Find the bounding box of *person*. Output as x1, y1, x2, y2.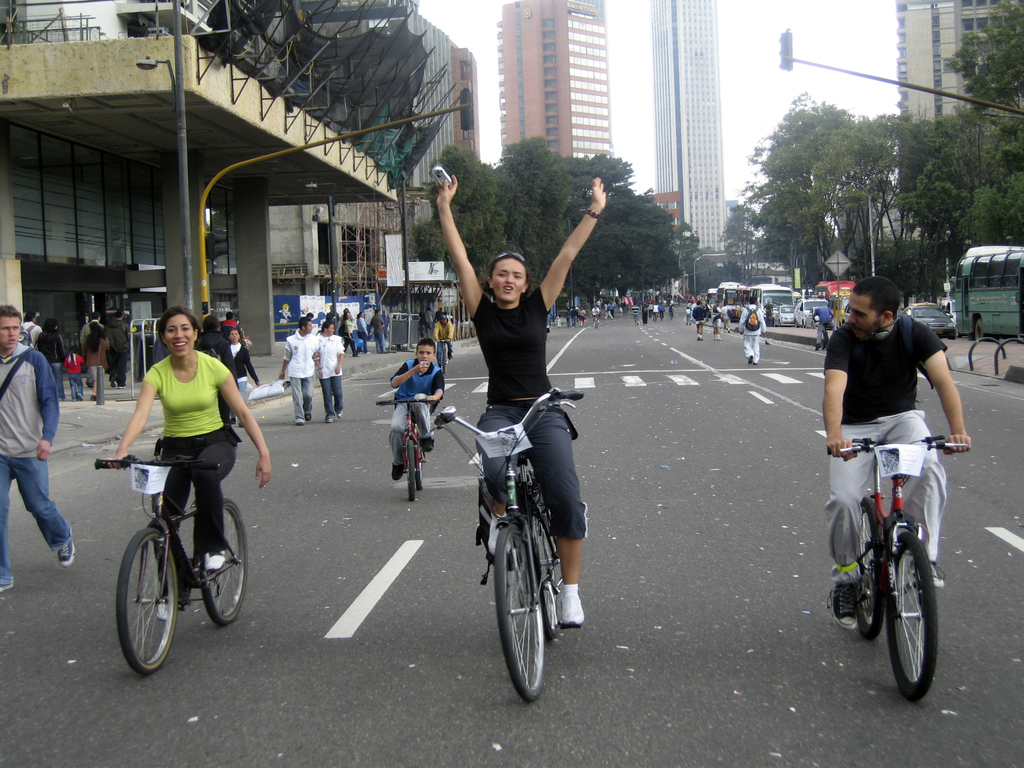
277, 317, 321, 428.
